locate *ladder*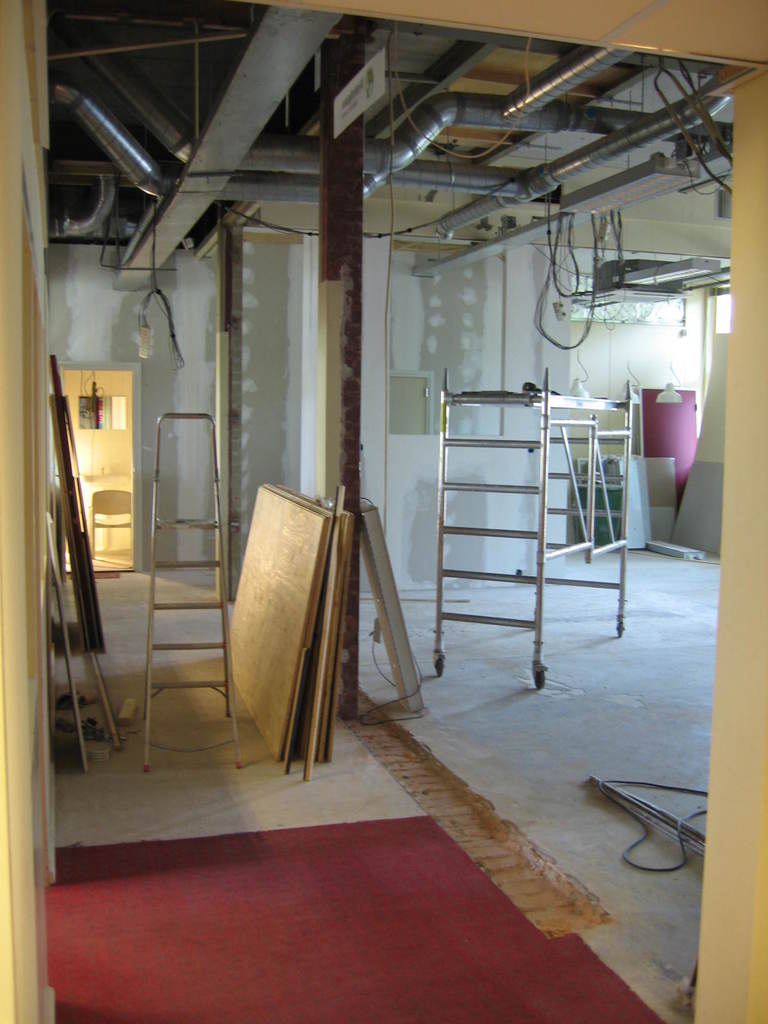
x1=140 y1=410 x2=235 y2=764
